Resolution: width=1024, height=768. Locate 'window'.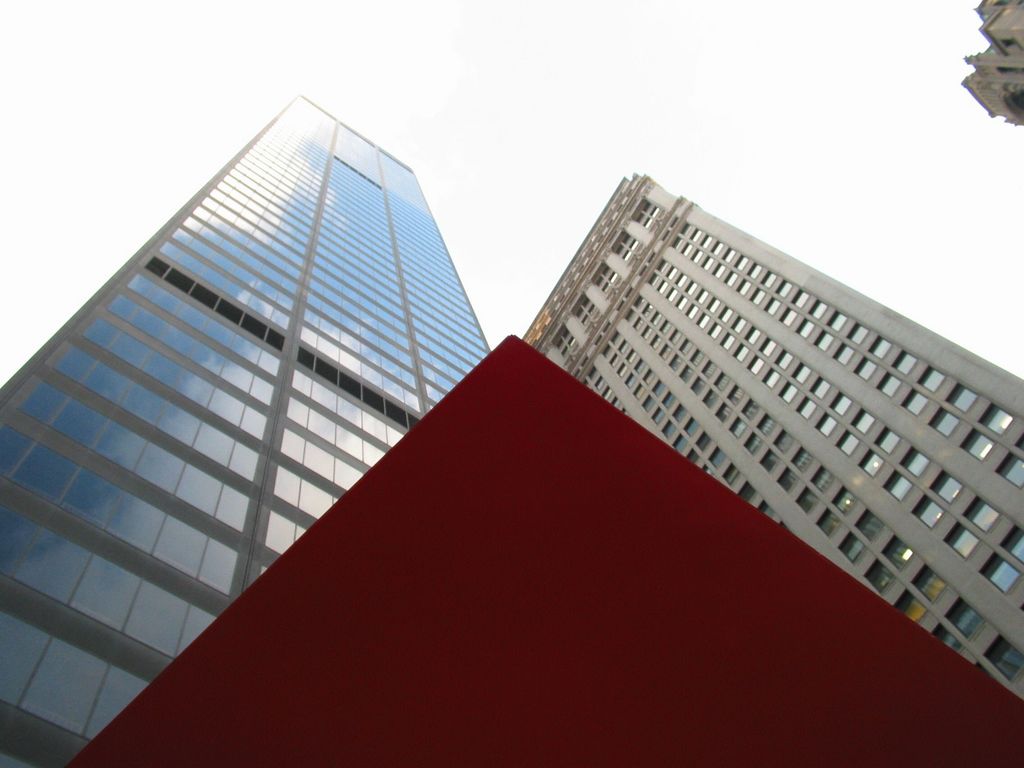
rect(716, 307, 733, 324).
